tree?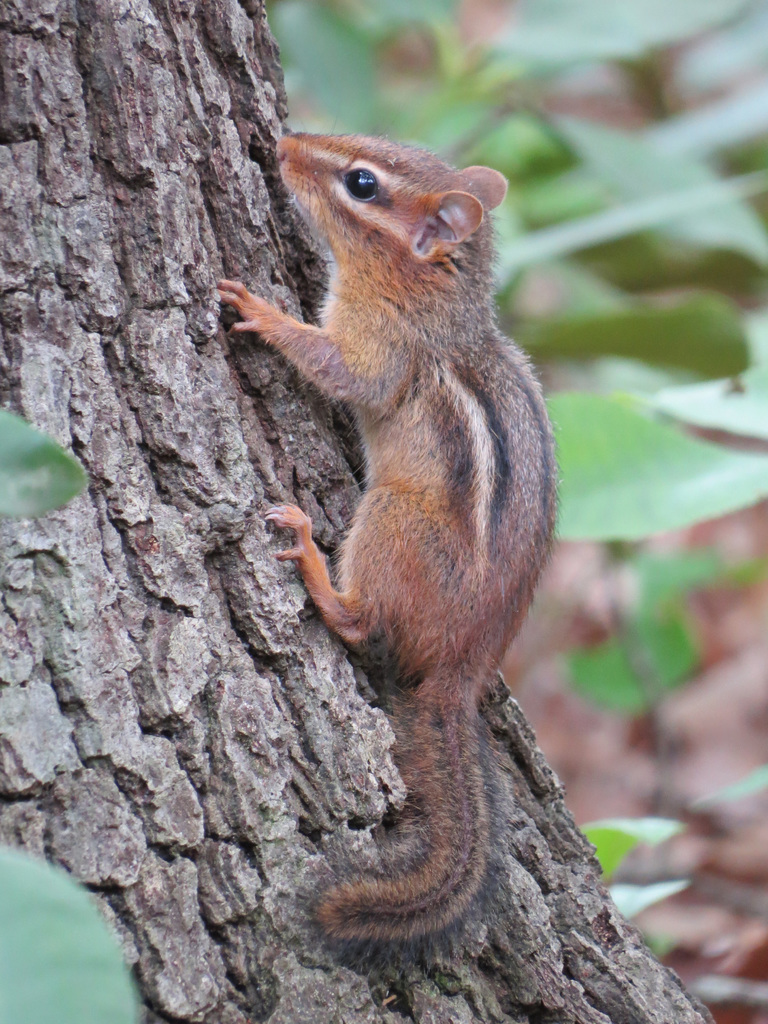
<box>0,0,712,1023</box>
